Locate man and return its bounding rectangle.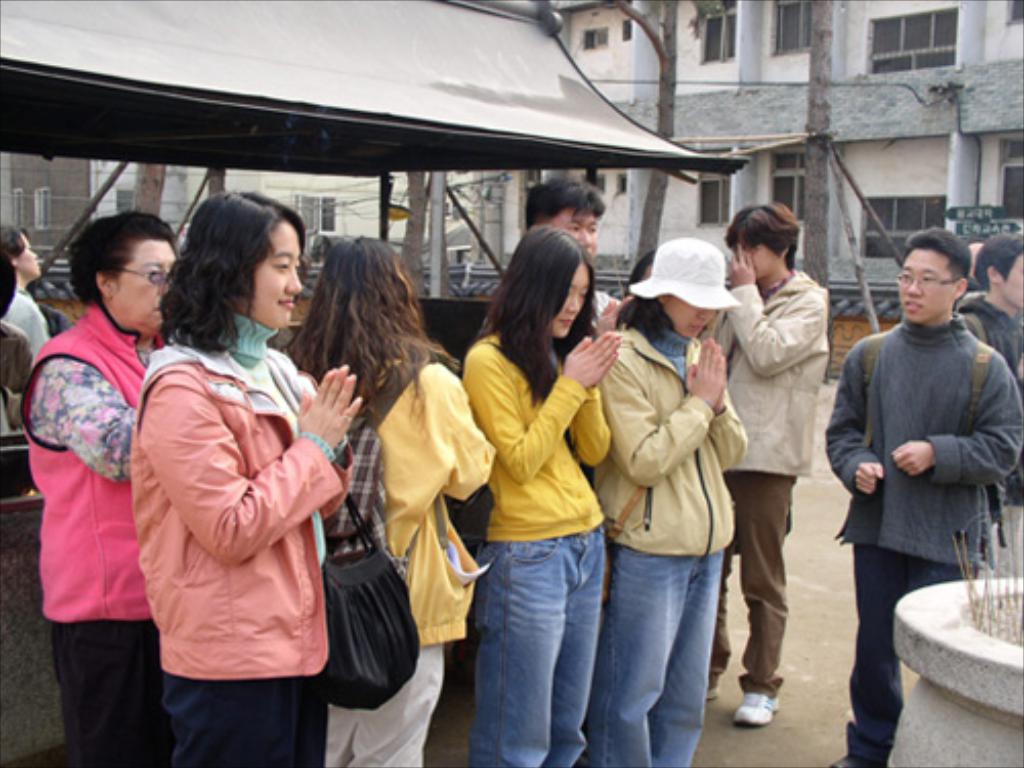
pyautogui.locateOnScreen(823, 229, 1018, 766).
